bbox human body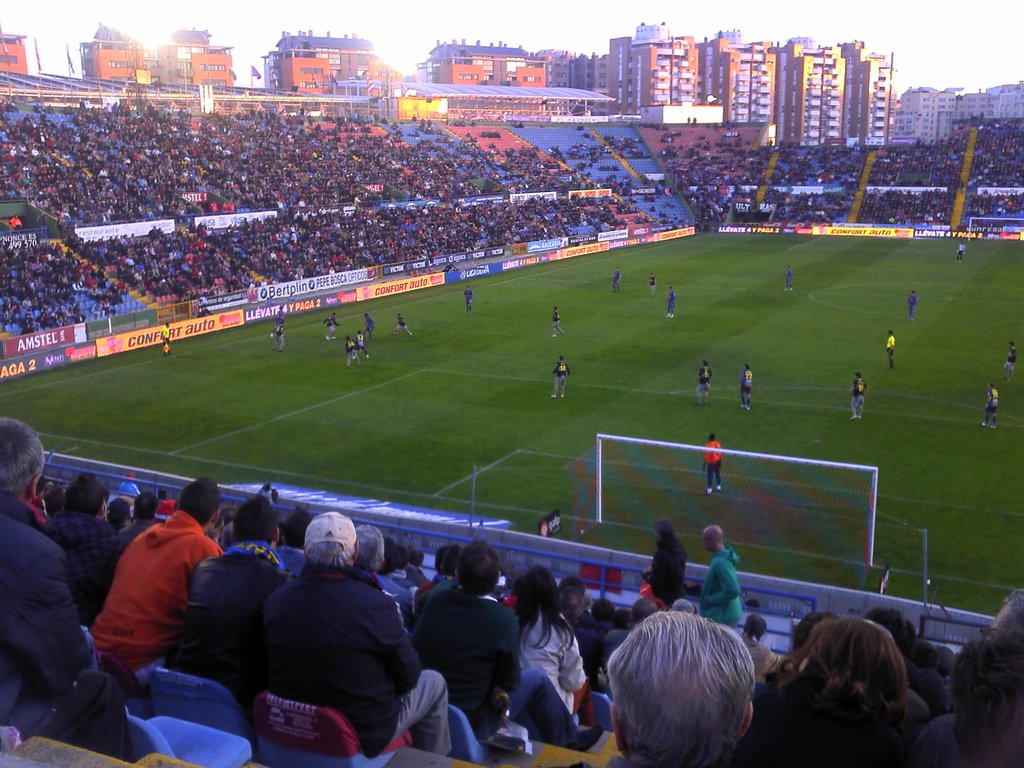
[x1=791, y1=611, x2=833, y2=659]
